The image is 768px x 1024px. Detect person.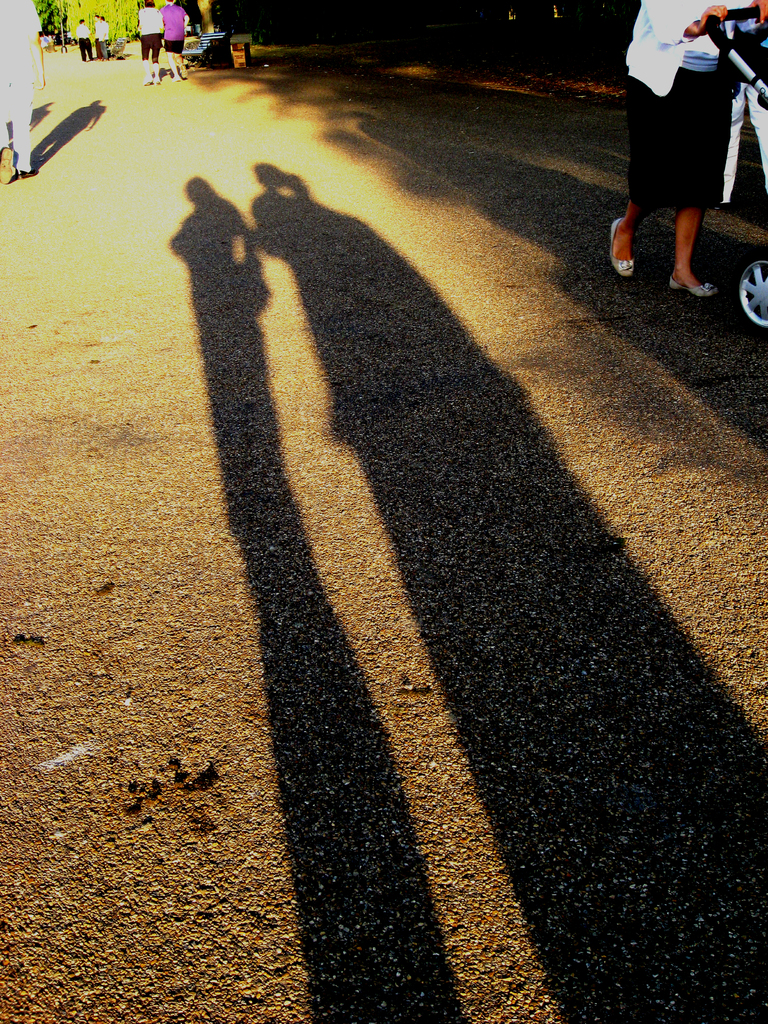
Detection: pyautogui.locateOnScreen(0, 0, 46, 180).
